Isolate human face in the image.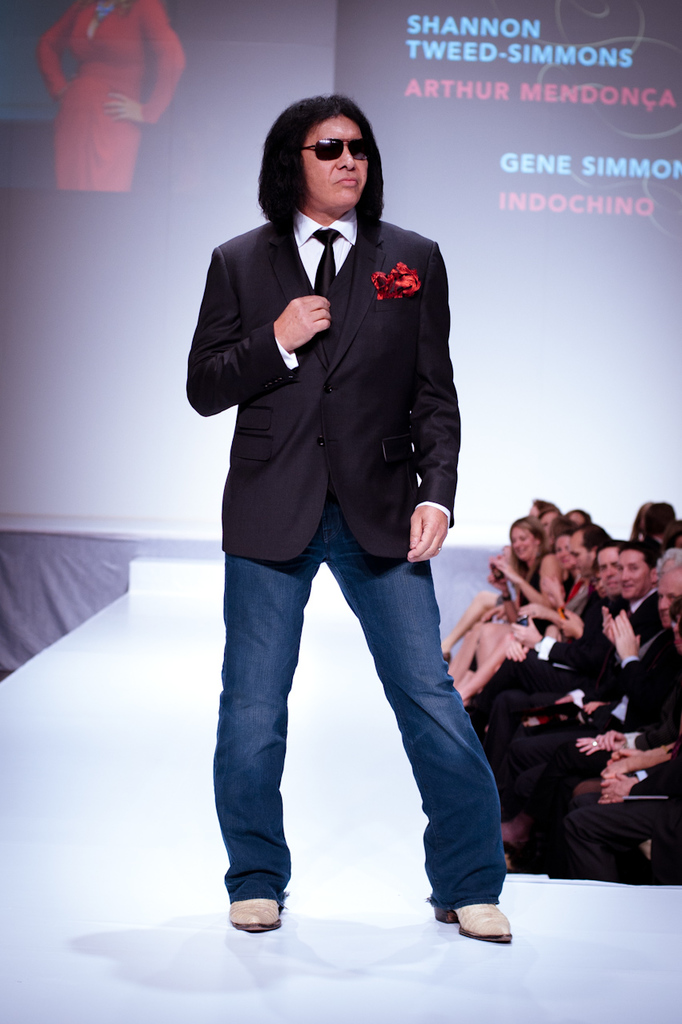
Isolated region: x1=302 y1=117 x2=368 y2=205.
